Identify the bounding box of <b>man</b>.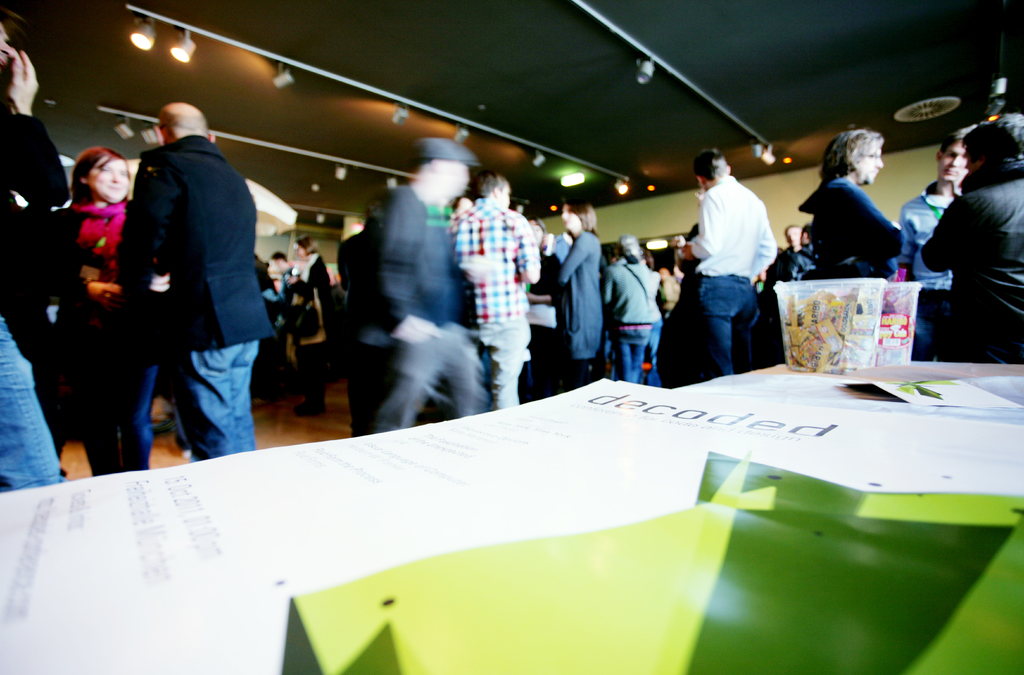
box=[661, 147, 785, 374].
